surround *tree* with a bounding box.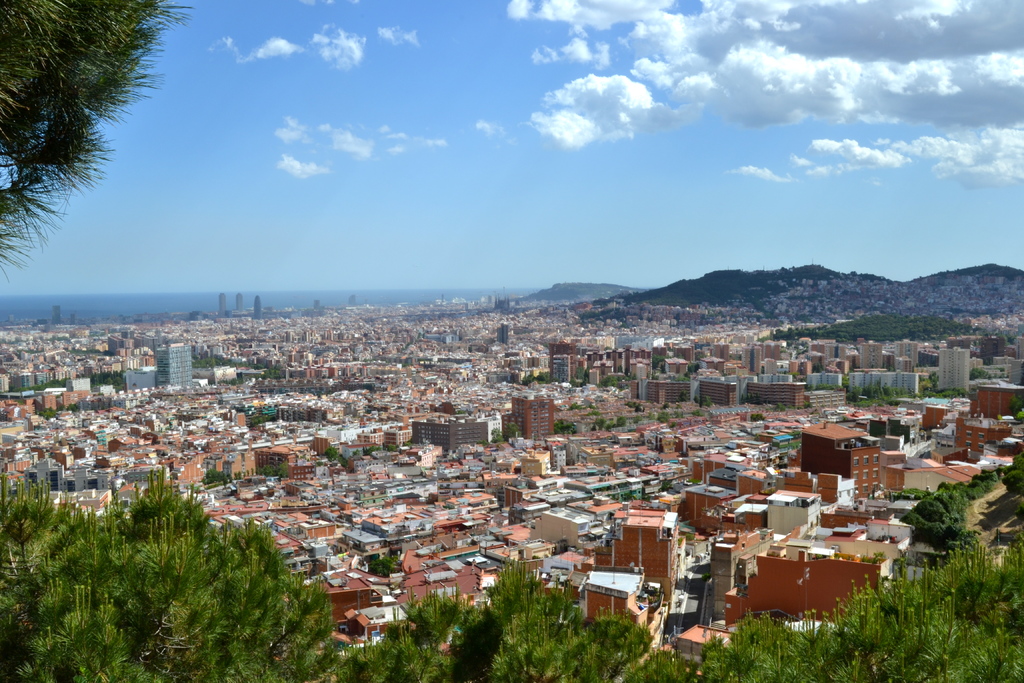
x1=653, y1=359, x2=663, y2=366.
